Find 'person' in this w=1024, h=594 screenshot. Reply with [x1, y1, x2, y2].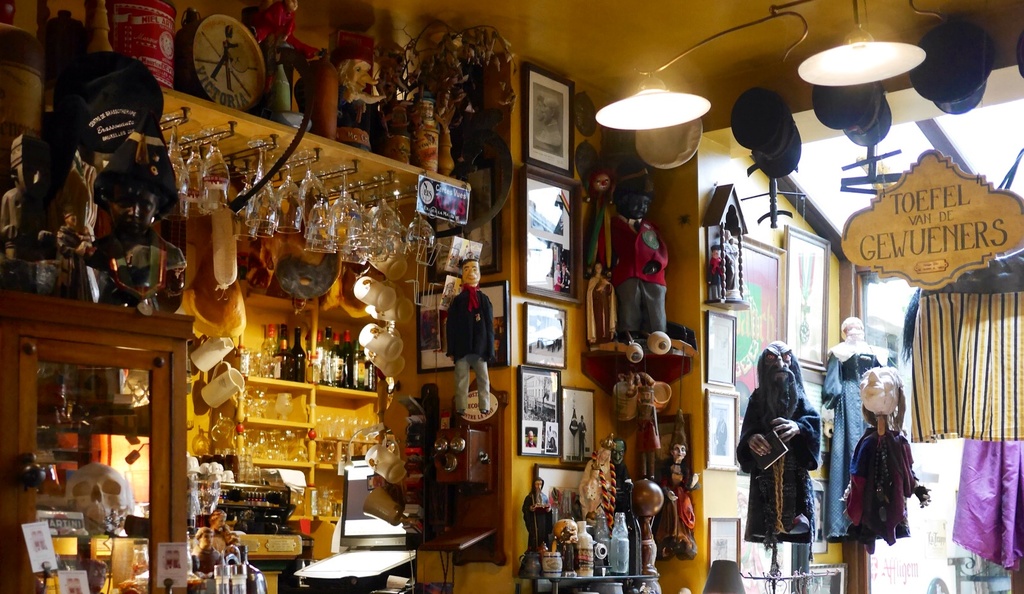
[614, 175, 670, 334].
